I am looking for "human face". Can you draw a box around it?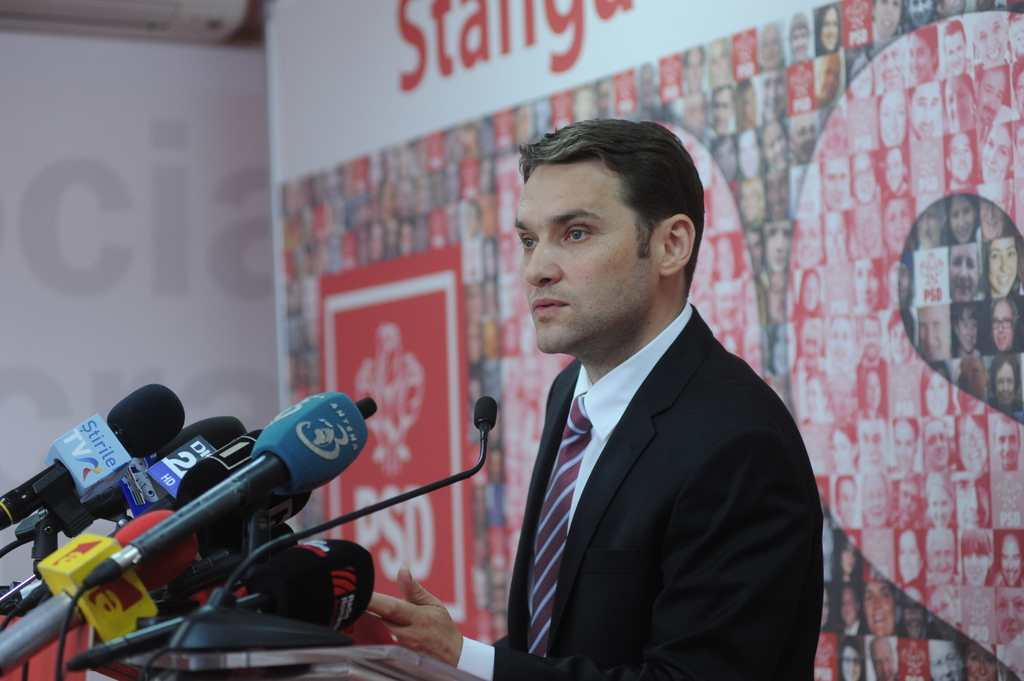
Sure, the bounding box is [left=832, top=380, right=849, bottom=415].
